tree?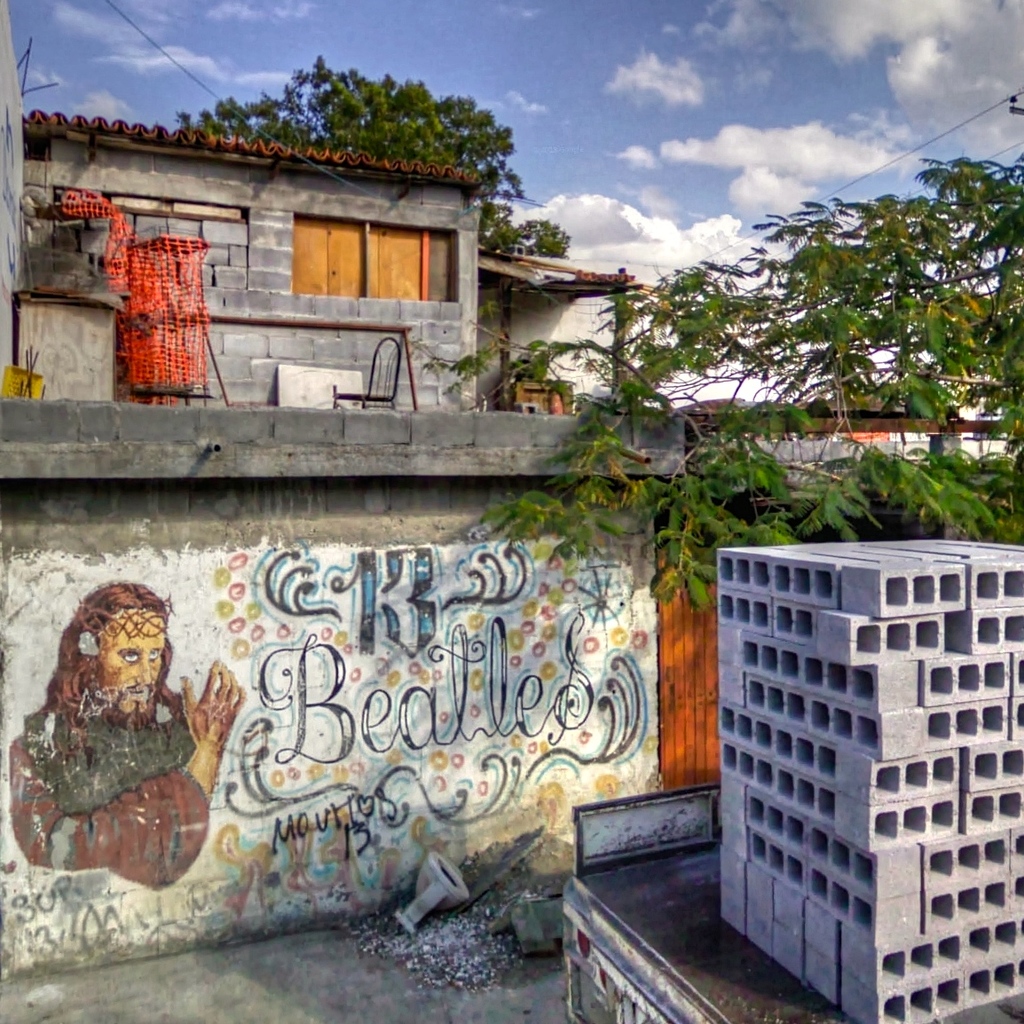
locate(477, 193, 537, 261)
